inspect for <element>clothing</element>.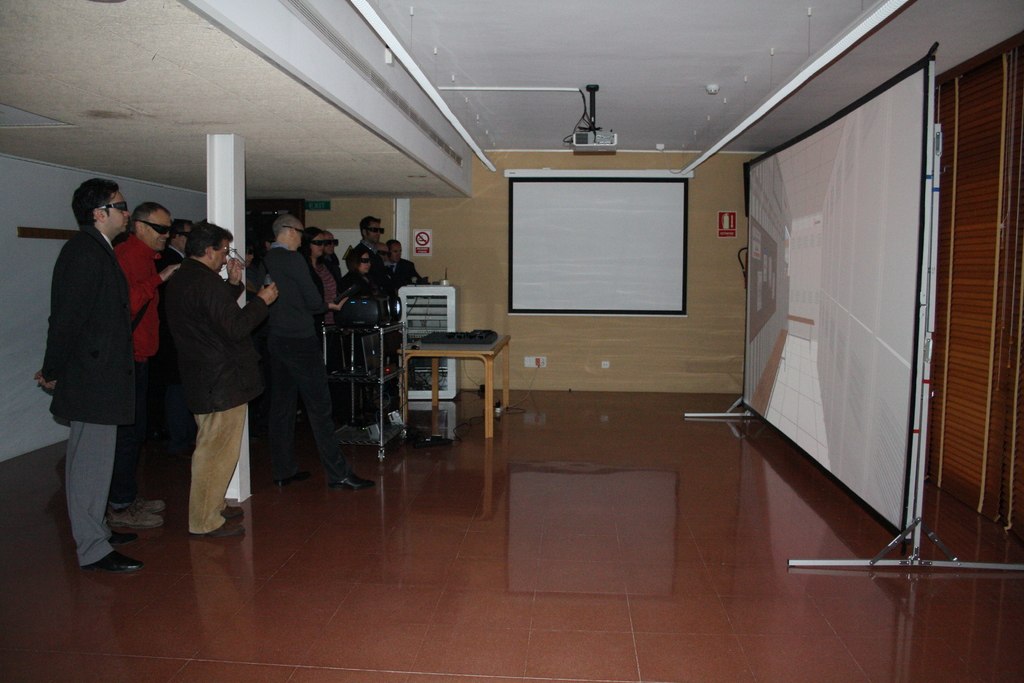
Inspection: [left=112, top=220, right=181, bottom=511].
